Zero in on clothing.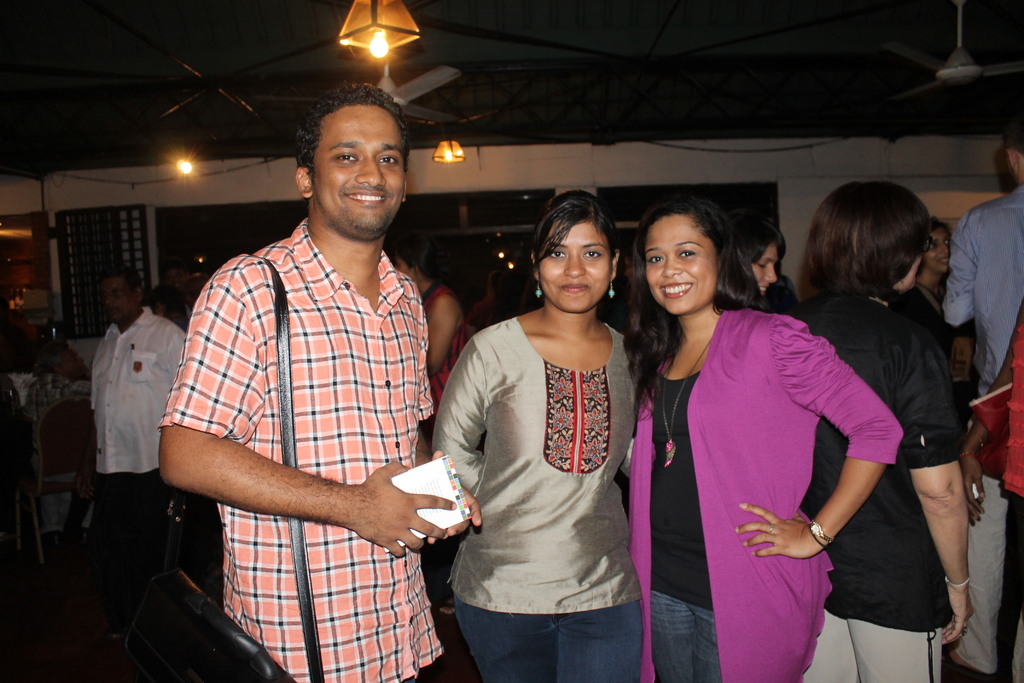
Zeroed in: locate(946, 185, 1023, 682).
